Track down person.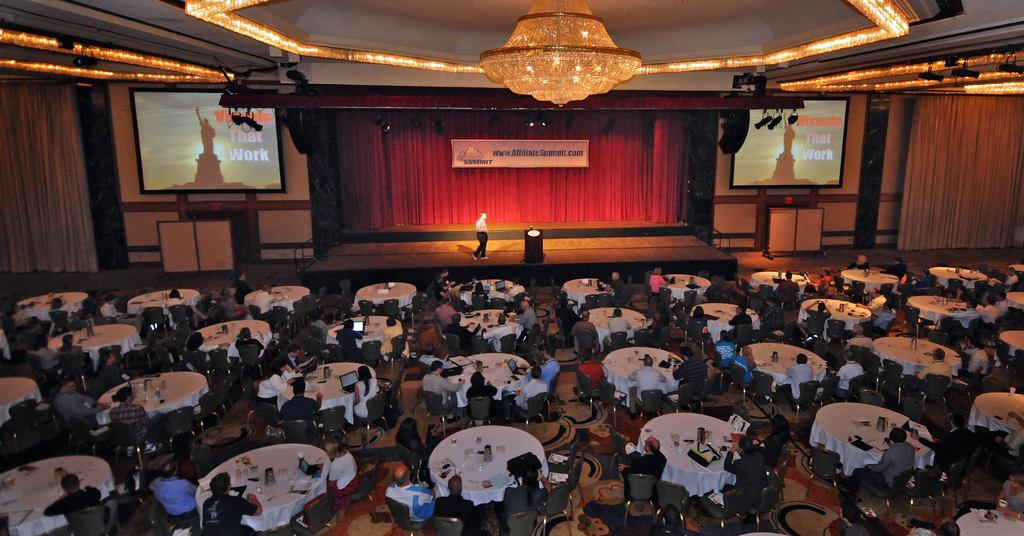
Tracked to 348:364:391:421.
